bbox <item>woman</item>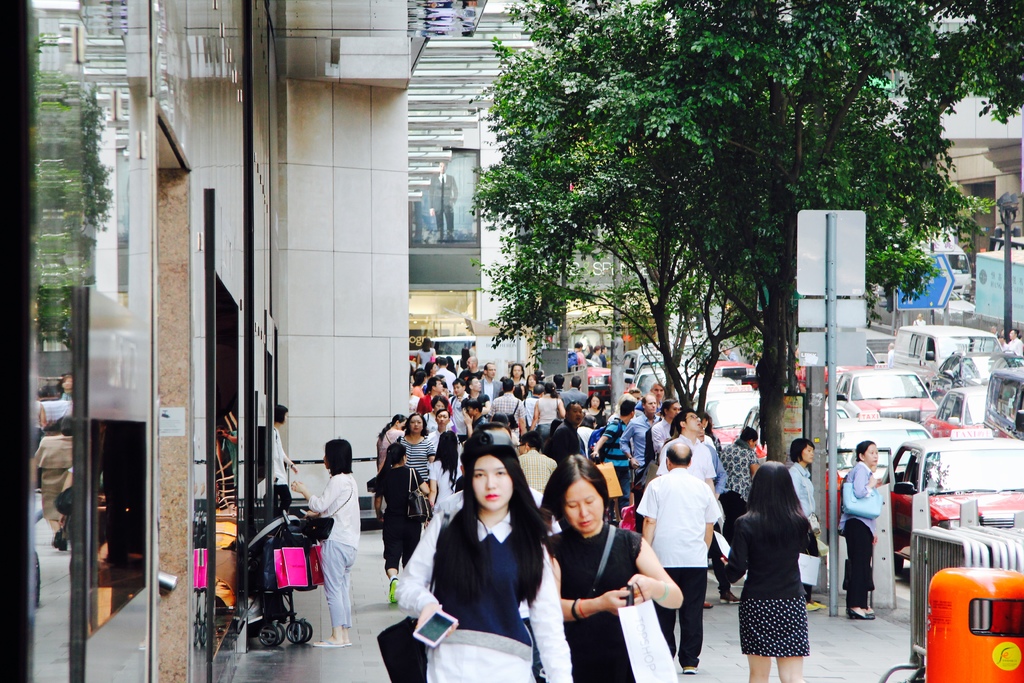
<region>835, 437, 882, 622</region>
